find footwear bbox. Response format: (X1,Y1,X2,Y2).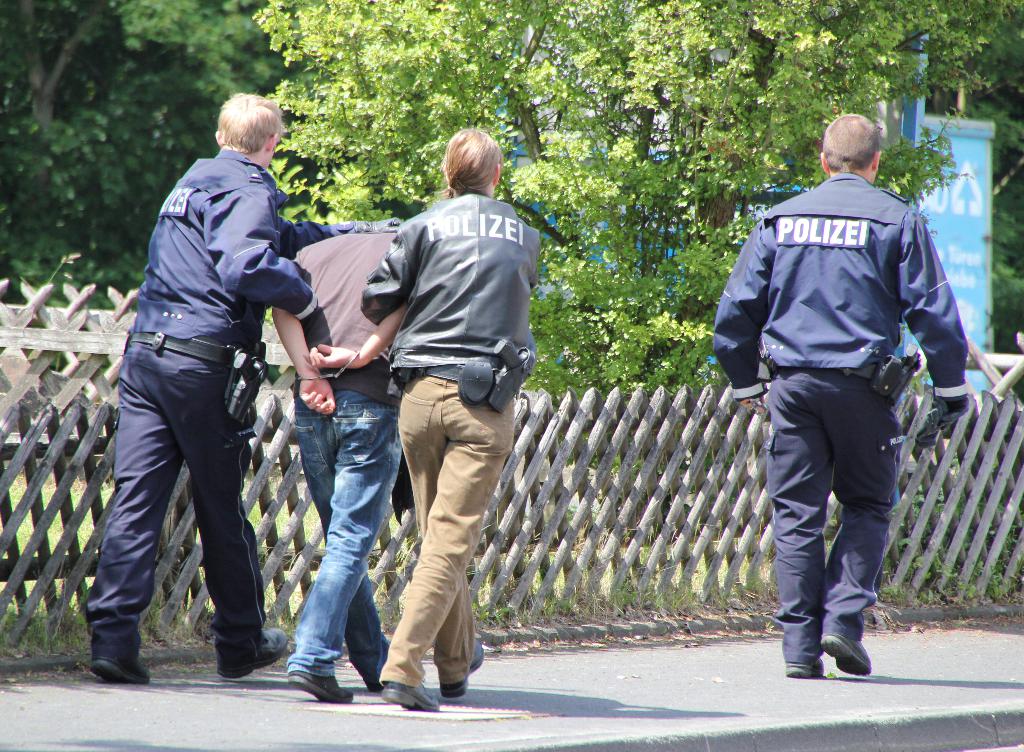
(821,632,870,680).
